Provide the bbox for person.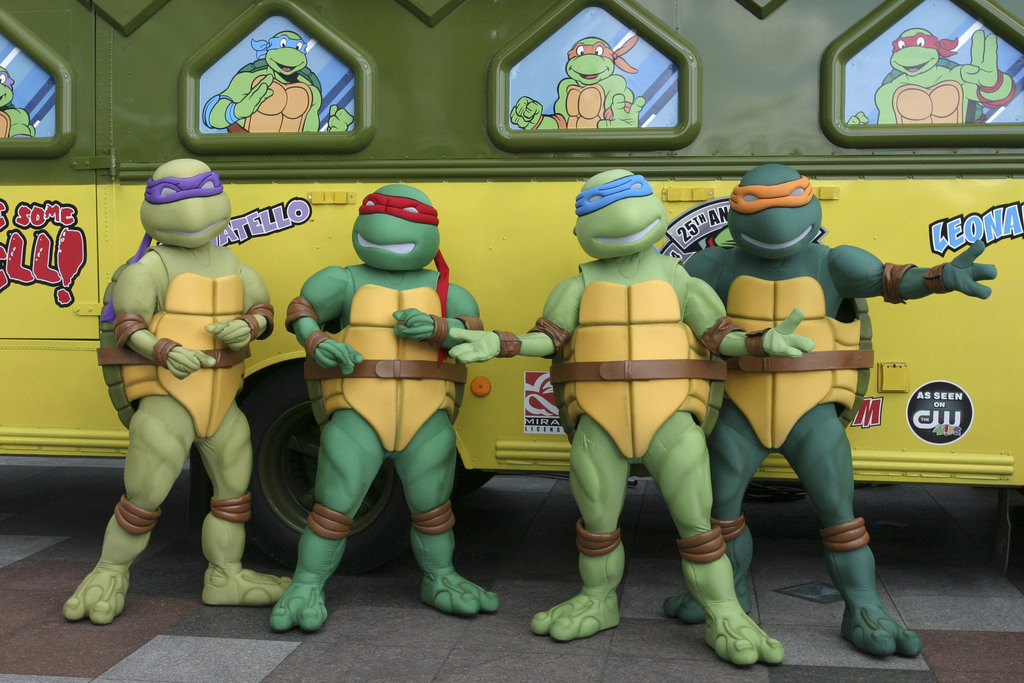
locate(845, 31, 1014, 125).
